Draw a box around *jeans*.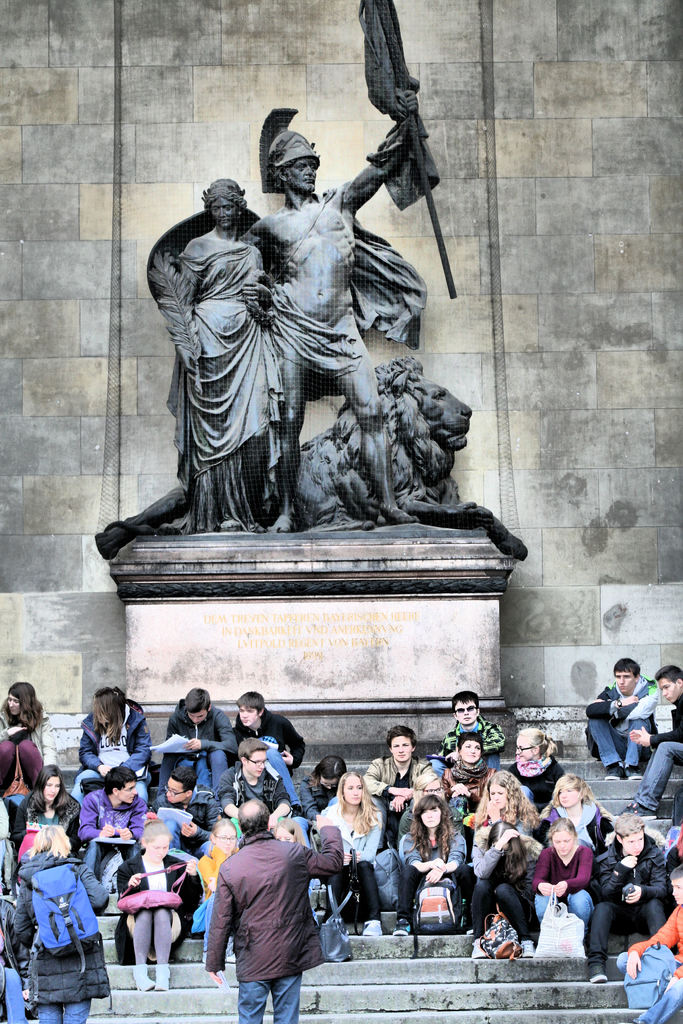
rect(360, 860, 384, 911).
